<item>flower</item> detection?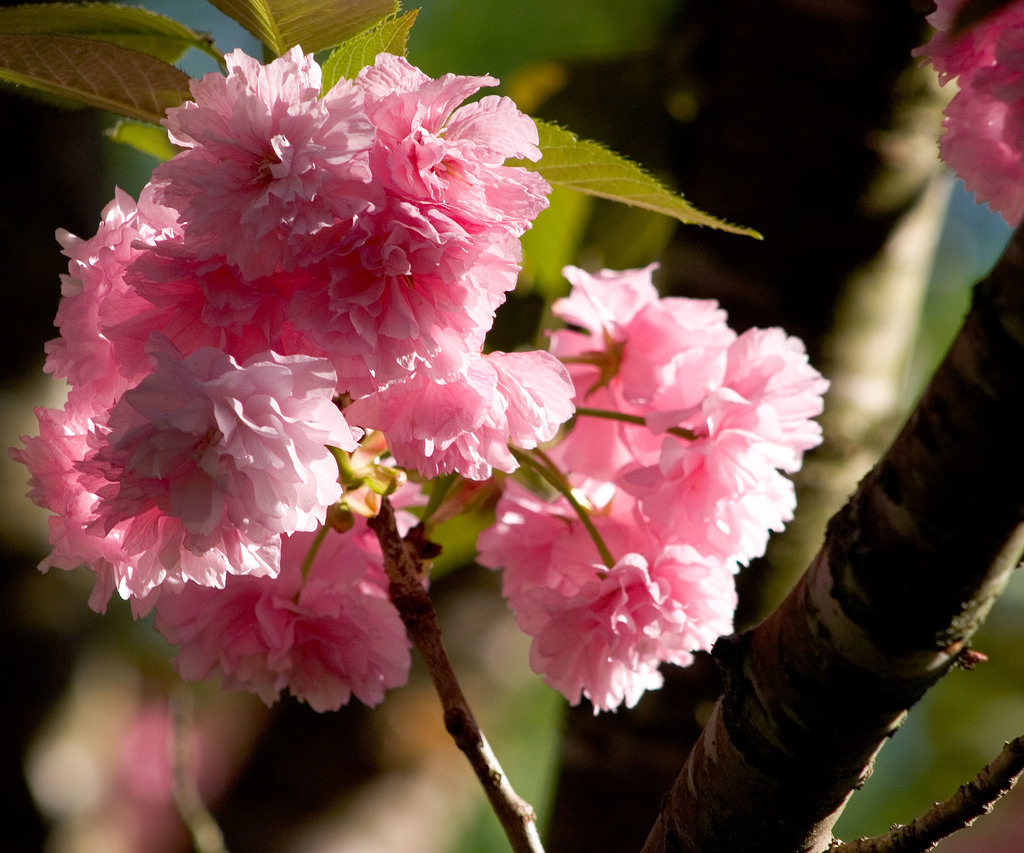
[left=914, top=0, right=1023, bottom=229]
